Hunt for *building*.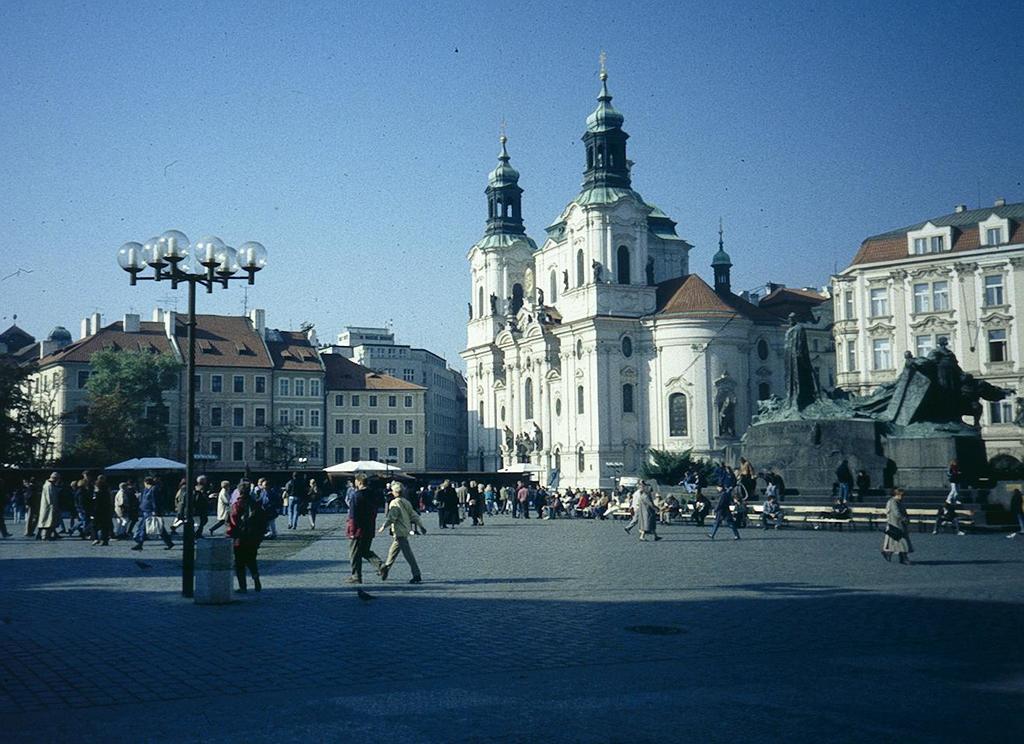
Hunted down at [left=10, top=303, right=430, bottom=473].
